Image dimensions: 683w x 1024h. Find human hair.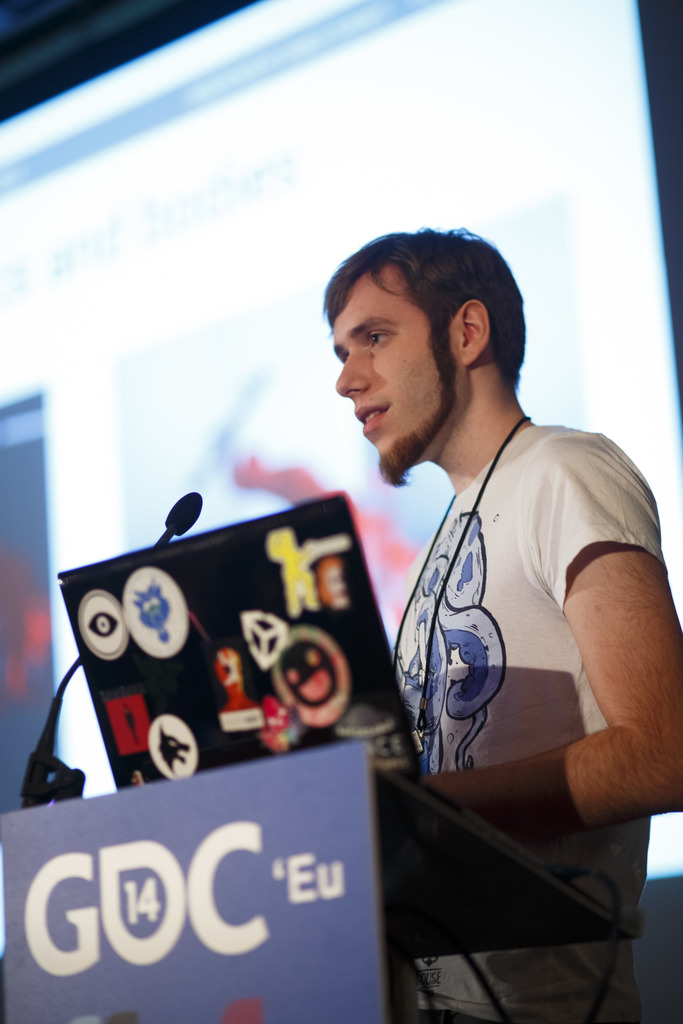
x1=329 y1=218 x2=529 y2=414.
